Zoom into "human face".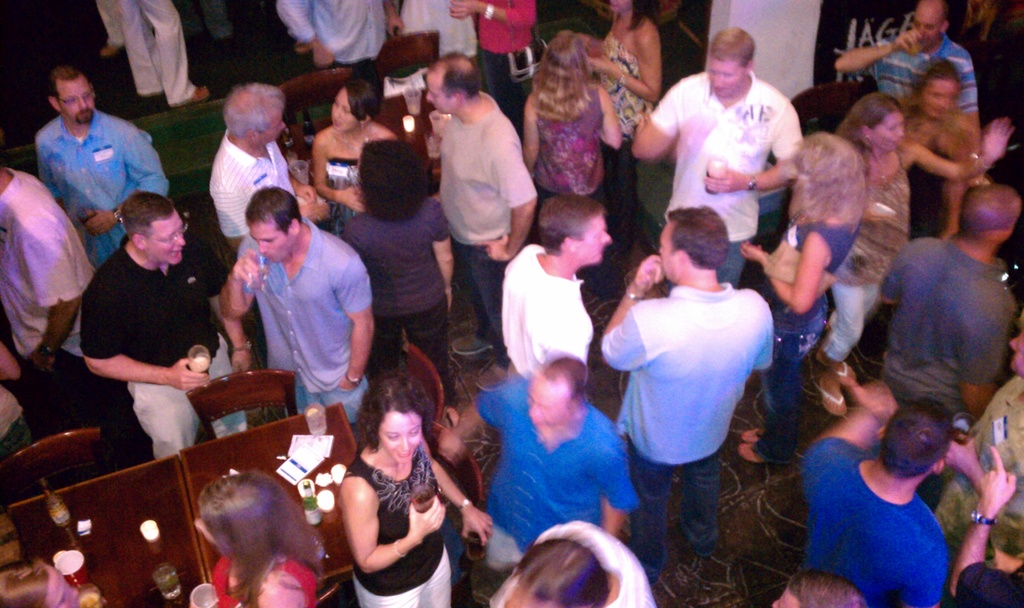
Zoom target: pyautogui.locateOnScreen(426, 72, 452, 113).
